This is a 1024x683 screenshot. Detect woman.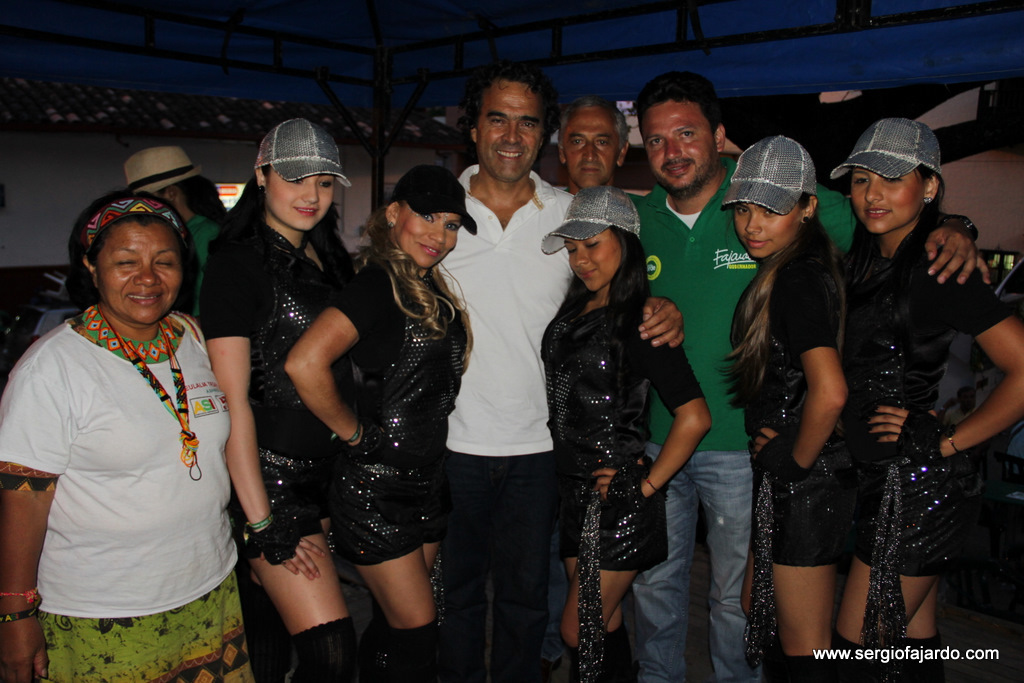
bbox(531, 184, 716, 682).
